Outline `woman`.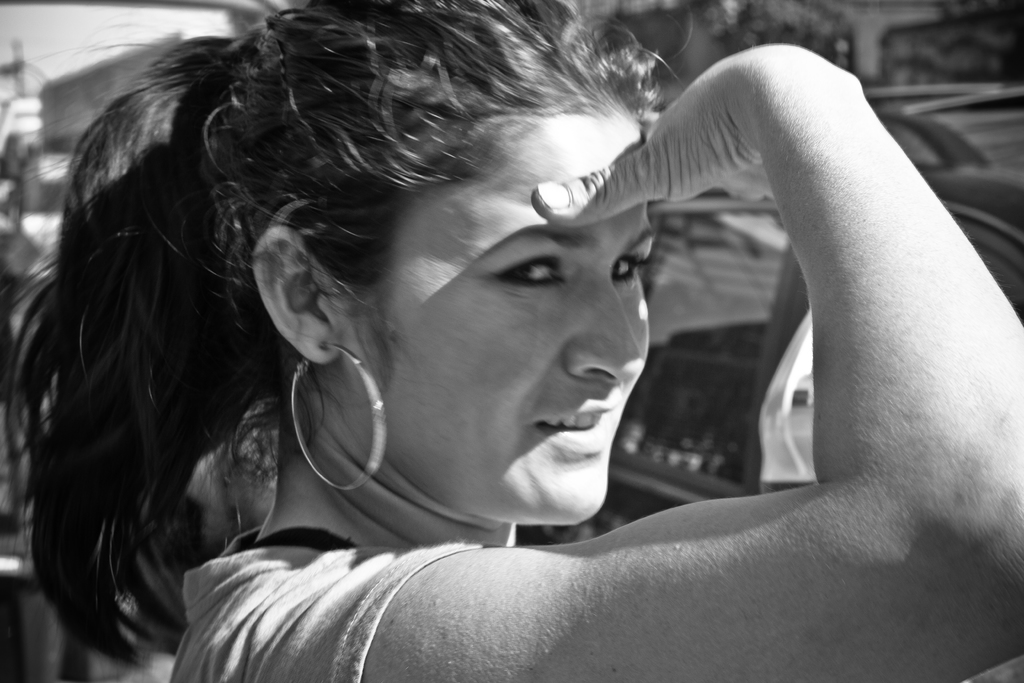
Outline: box=[26, 19, 1014, 664].
